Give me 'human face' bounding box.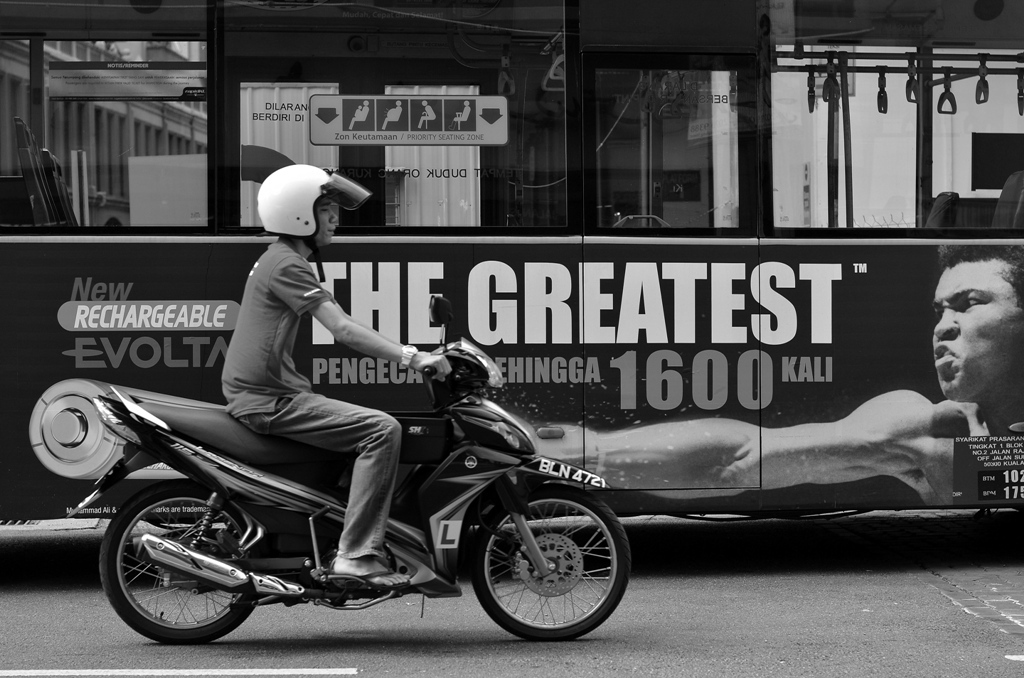
bbox=[316, 199, 341, 248].
